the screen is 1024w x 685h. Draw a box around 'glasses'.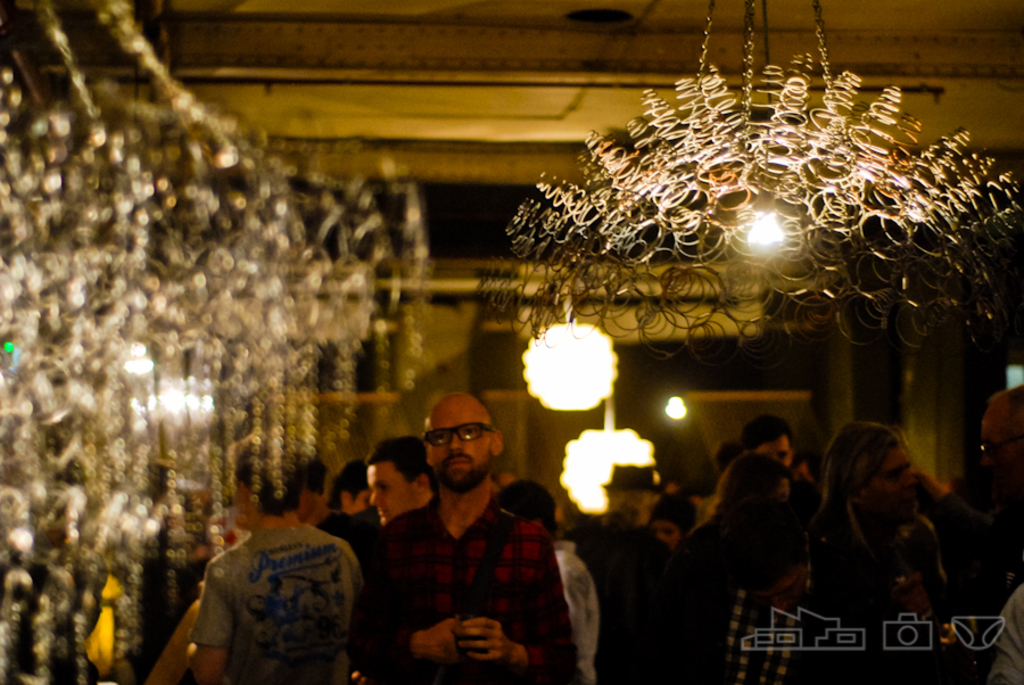
bbox(419, 420, 495, 448).
